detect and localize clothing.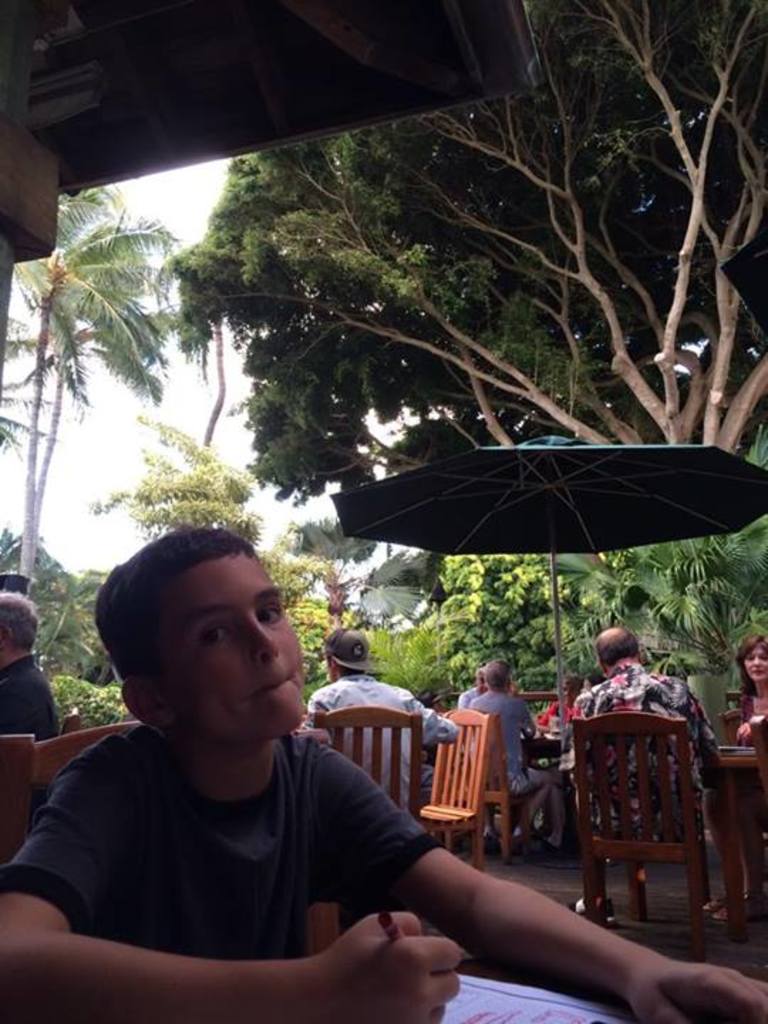
Localized at (562,658,720,829).
